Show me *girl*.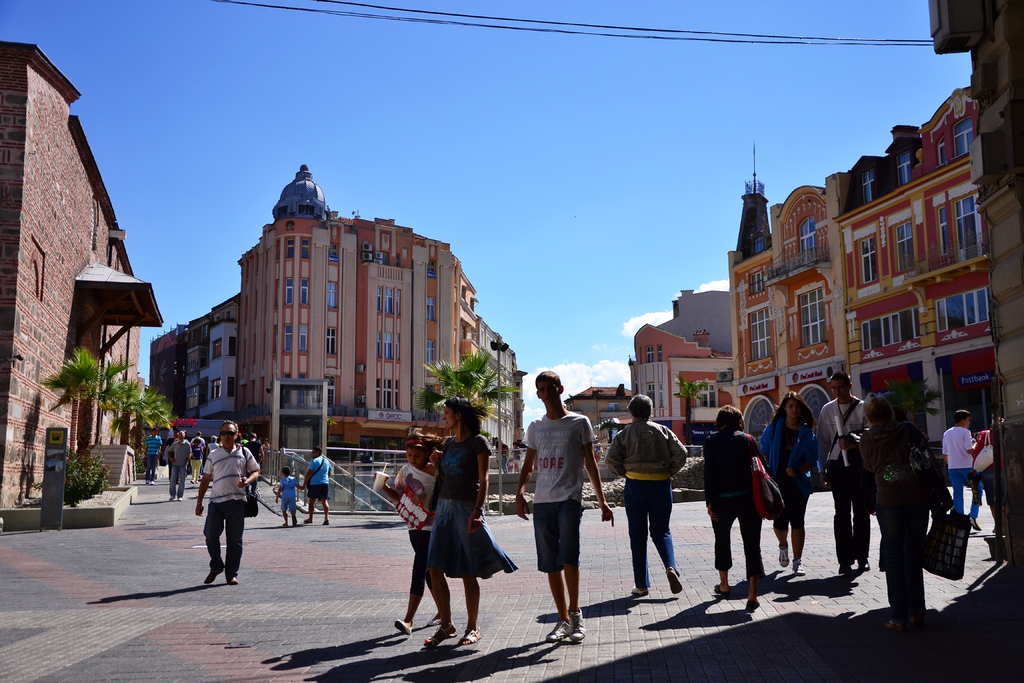
*girl* is here: bbox(758, 391, 820, 577).
